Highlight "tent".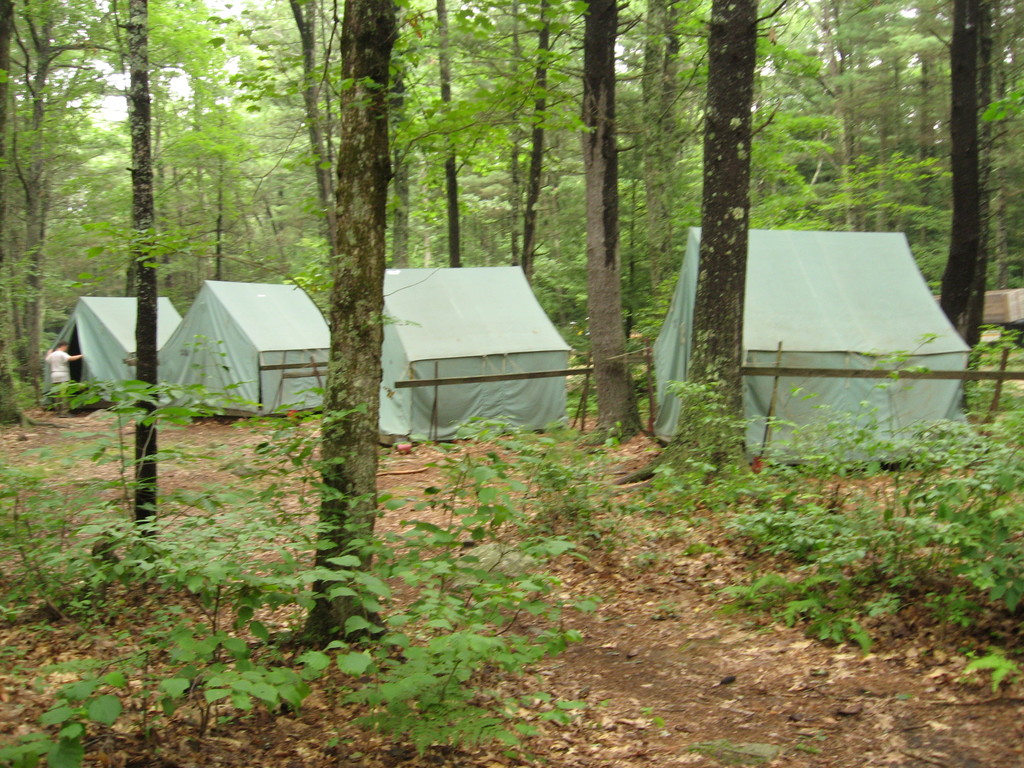
Highlighted region: box=[638, 227, 962, 469].
